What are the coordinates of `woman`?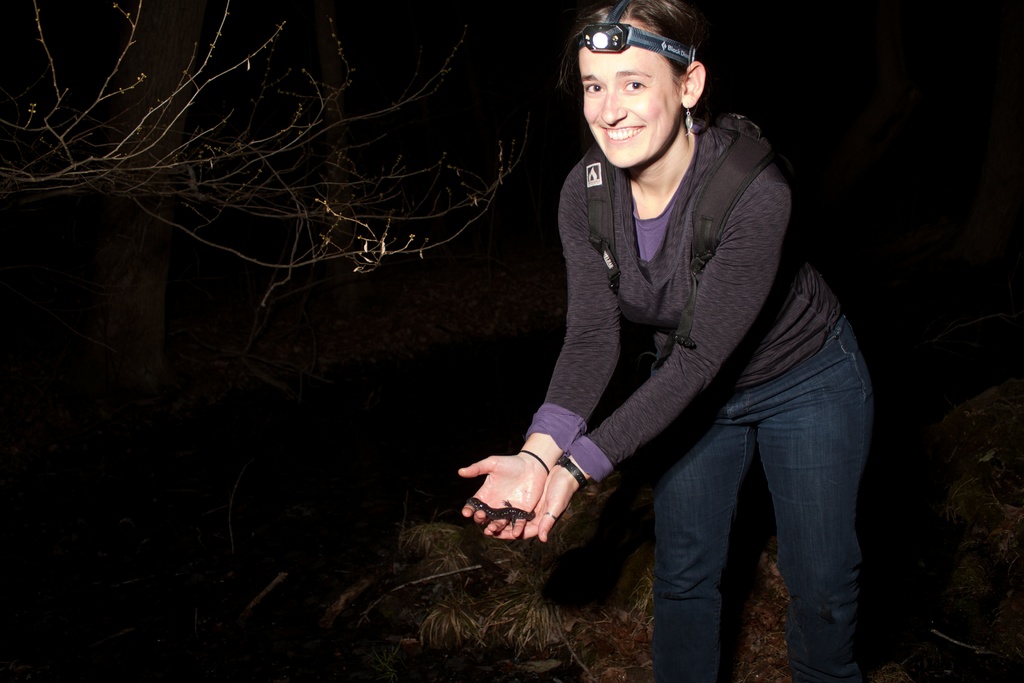
region(466, 0, 866, 666).
